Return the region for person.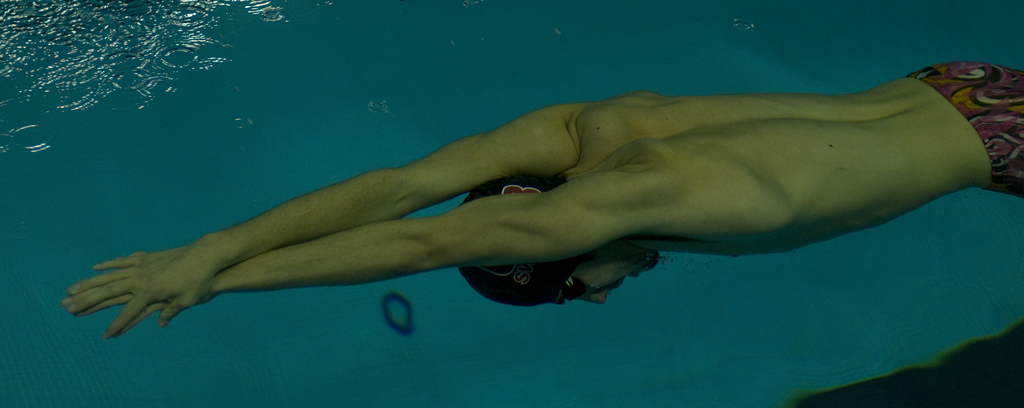
{"x1": 82, "y1": 54, "x2": 1023, "y2": 357}.
